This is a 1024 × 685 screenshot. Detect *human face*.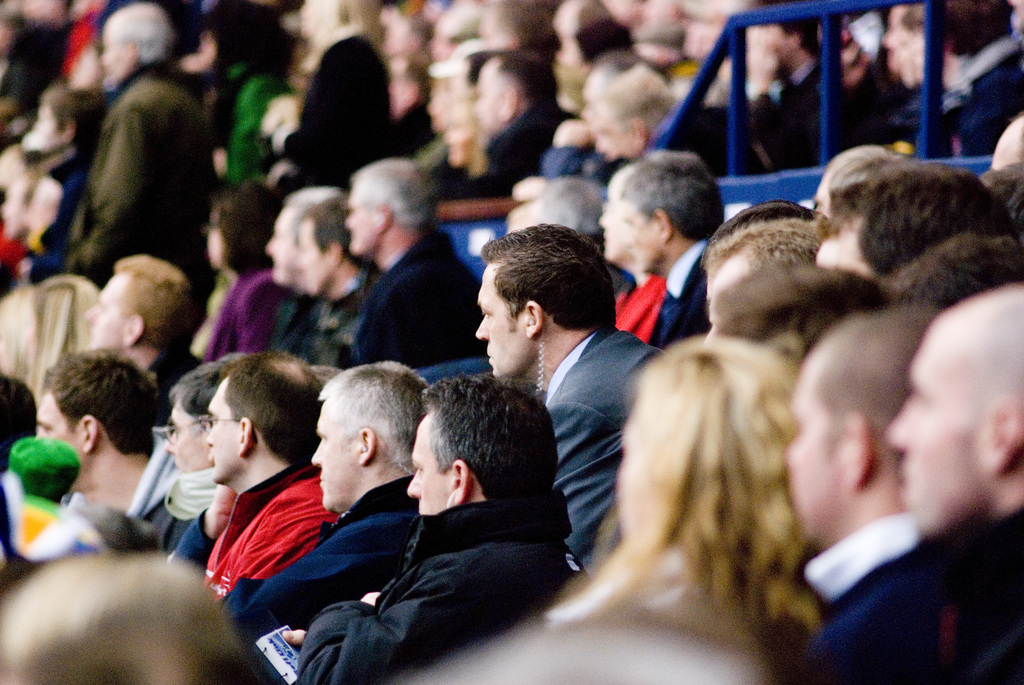
l=206, t=383, r=236, b=481.
